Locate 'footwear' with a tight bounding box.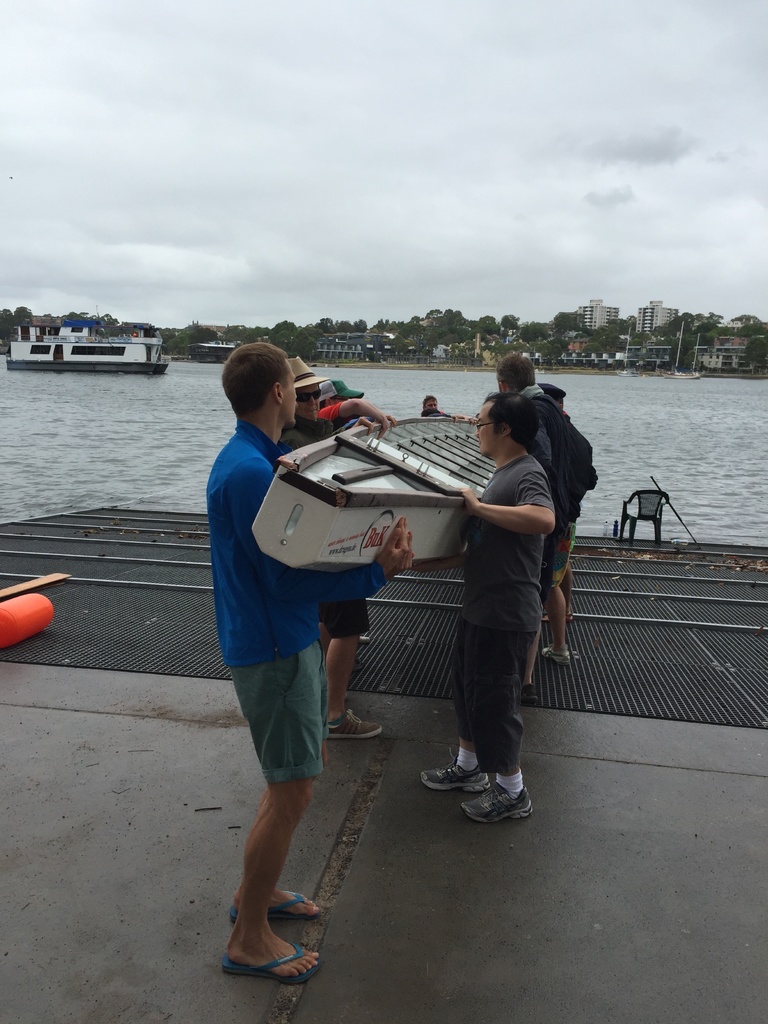
select_region(541, 606, 570, 630).
